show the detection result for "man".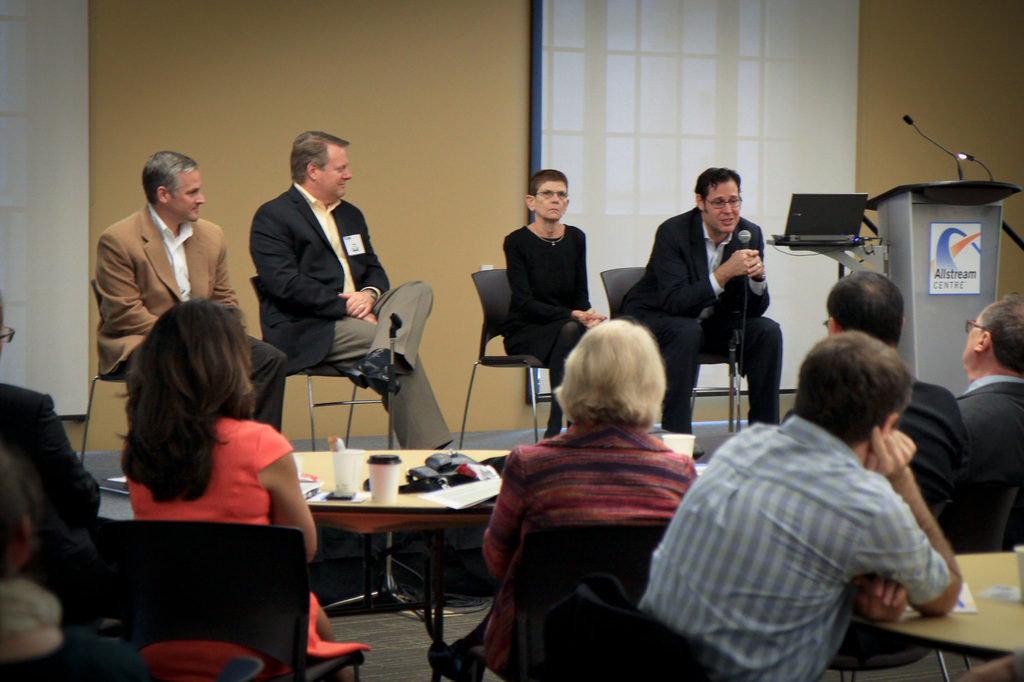
box=[0, 292, 108, 534].
